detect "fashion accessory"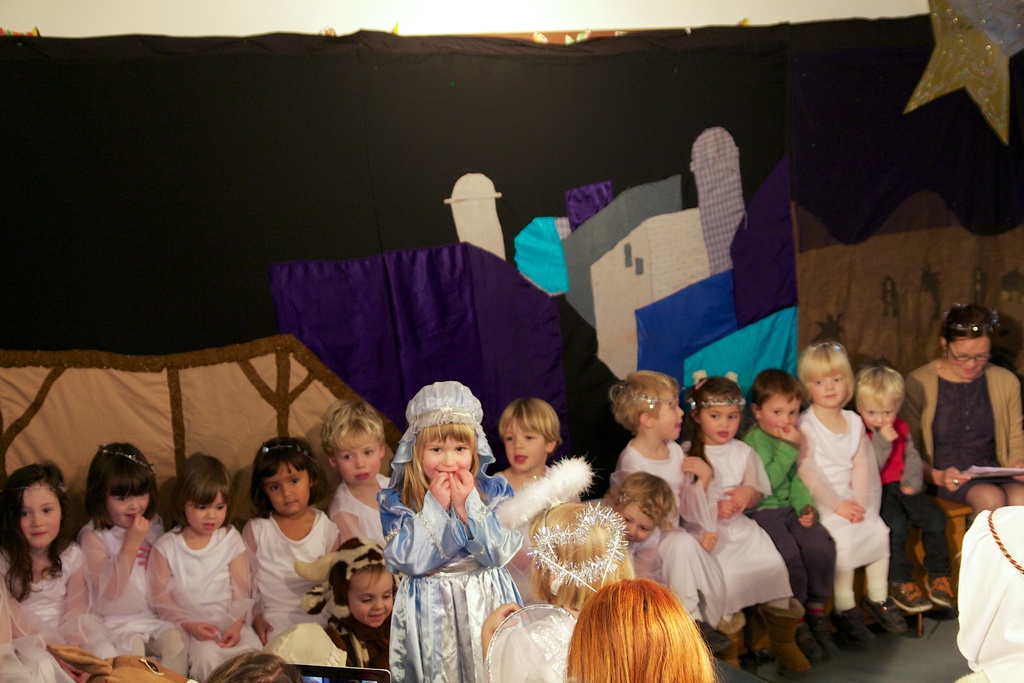
bbox=[620, 379, 685, 413]
